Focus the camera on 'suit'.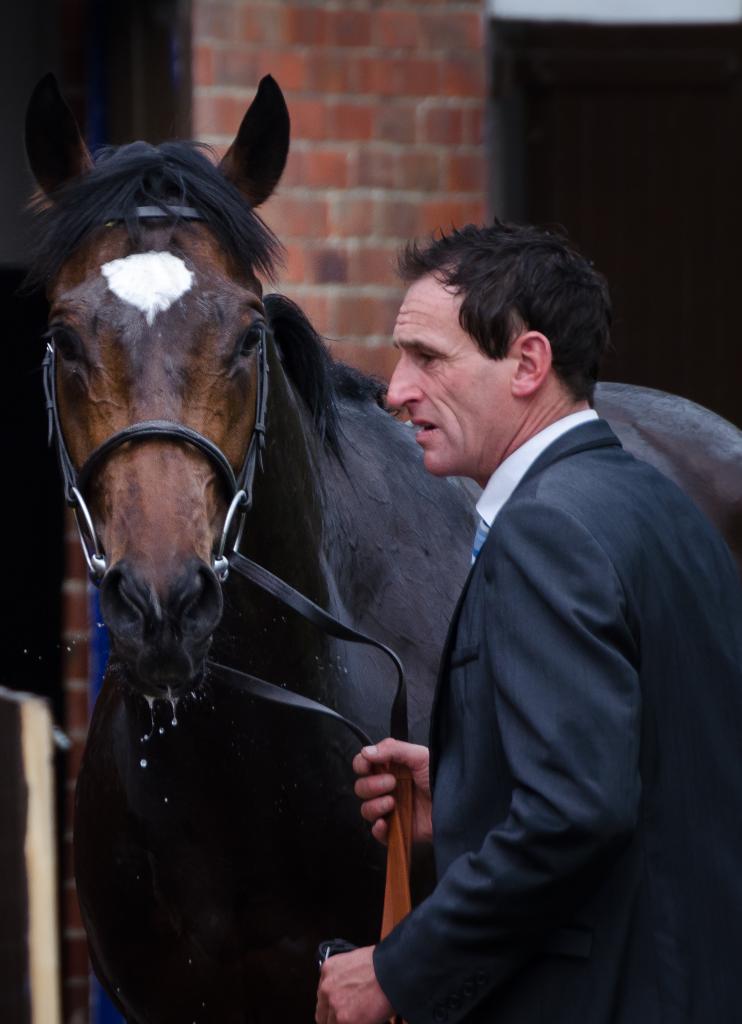
Focus region: [left=367, top=294, right=722, bottom=1008].
